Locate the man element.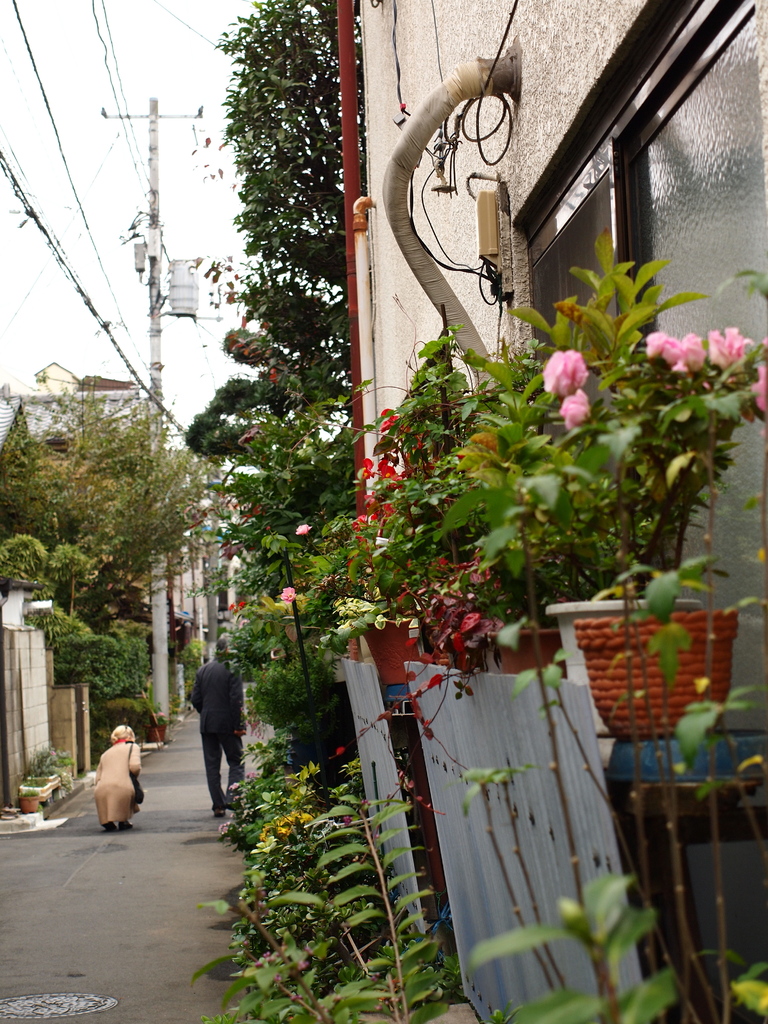
Element bbox: pyautogui.locateOnScreen(195, 632, 245, 820).
